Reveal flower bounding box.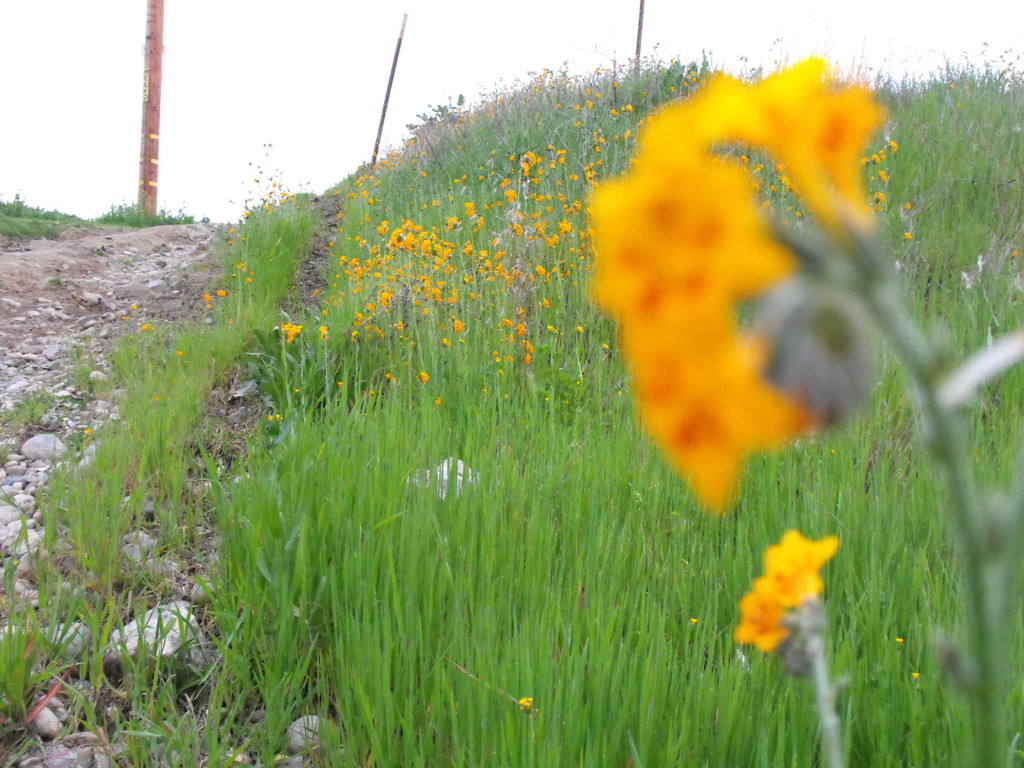
Revealed: <region>913, 671, 923, 683</region>.
